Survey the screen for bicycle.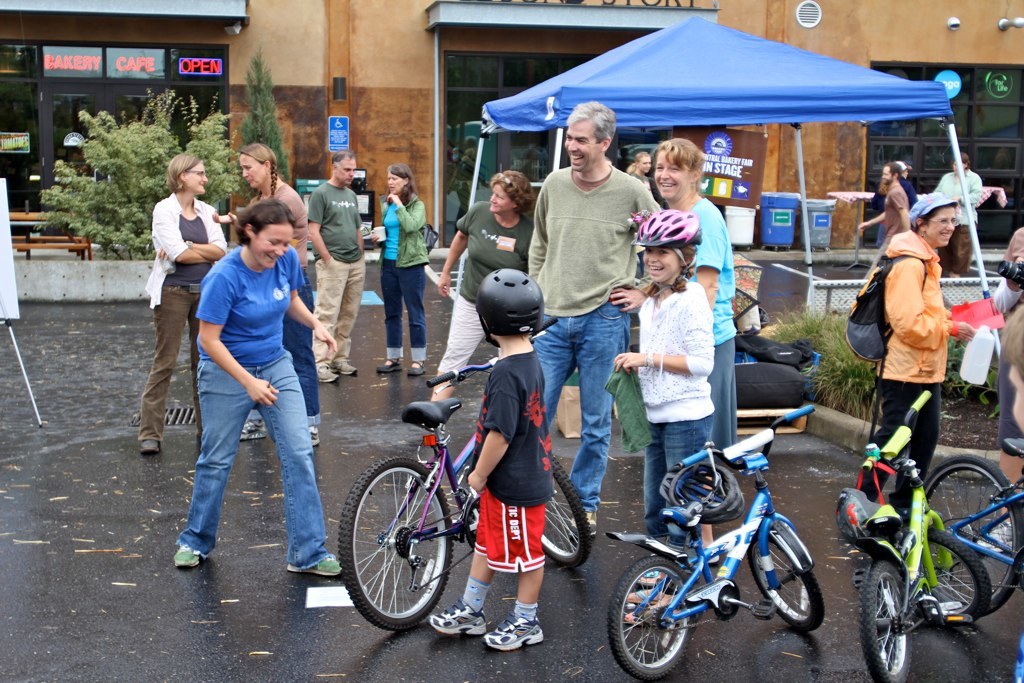
Survey found: (338,313,592,634).
